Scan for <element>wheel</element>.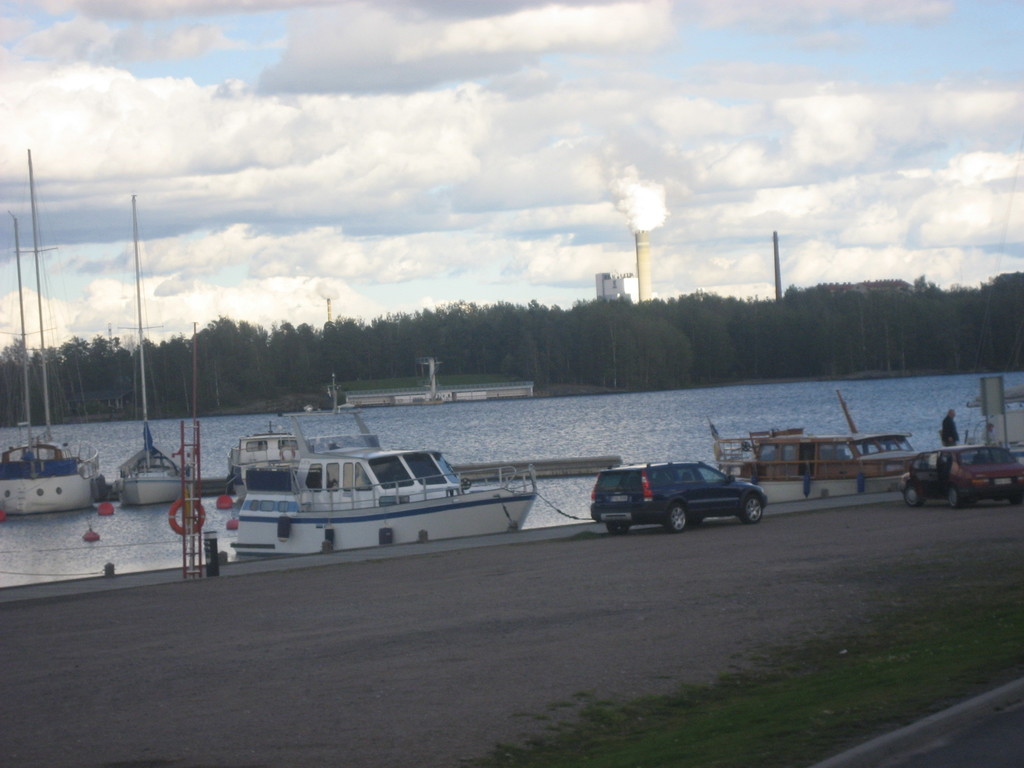
Scan result: x1=607, y1=522, x2=631, y2=534.
